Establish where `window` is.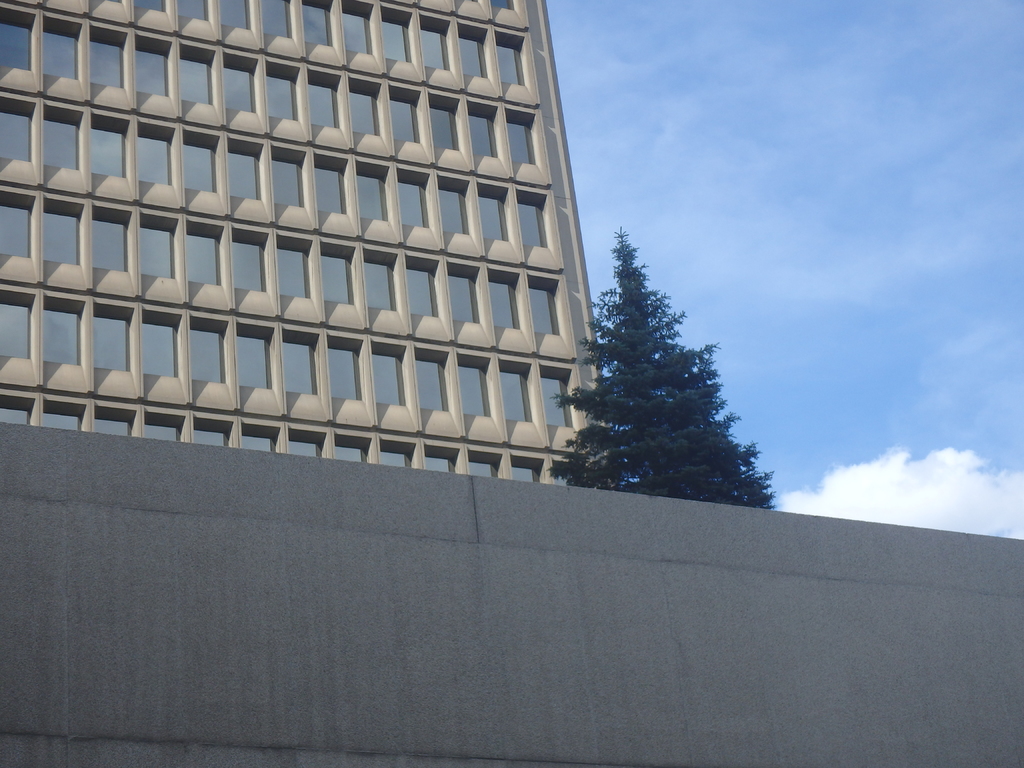
Established at <bbox>476, 184, 509, 244</bbox>.
